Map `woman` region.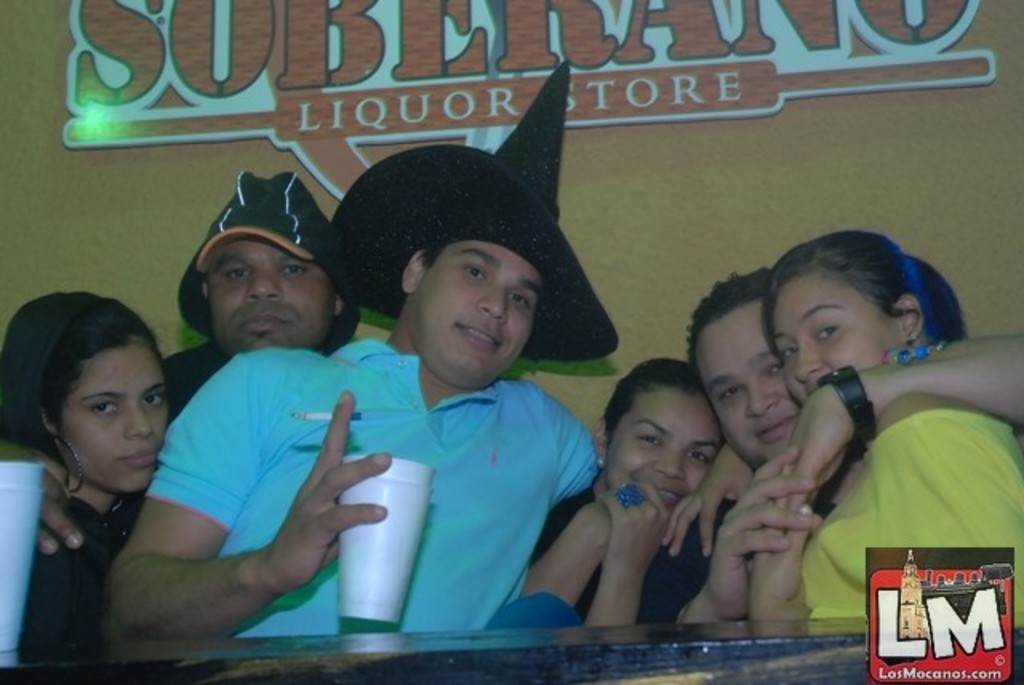
Mapped to Rect(0, 296, 171, 663).
